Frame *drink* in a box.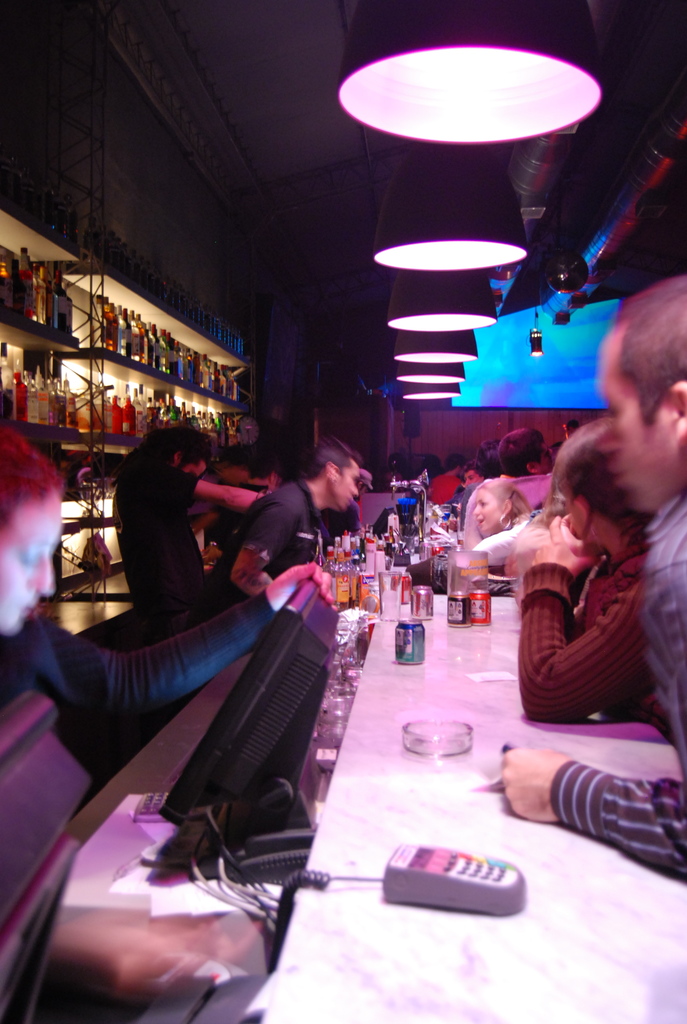
[440,513,451,522].
